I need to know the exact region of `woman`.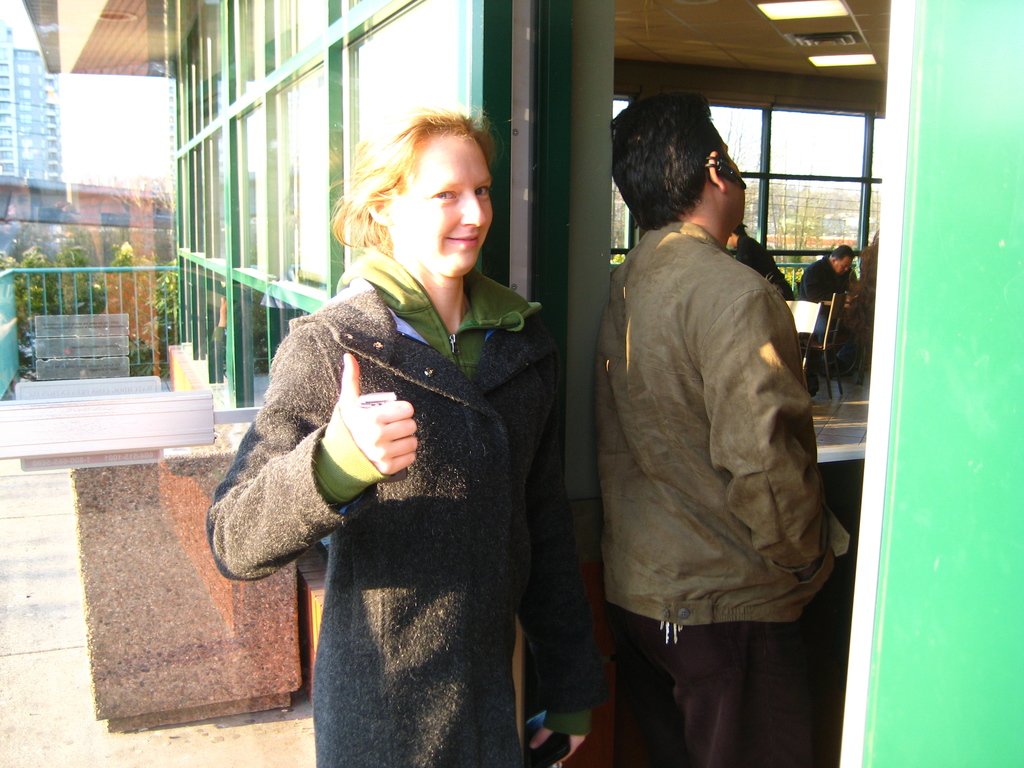
Region: box=[198, 90, 602, 766].
